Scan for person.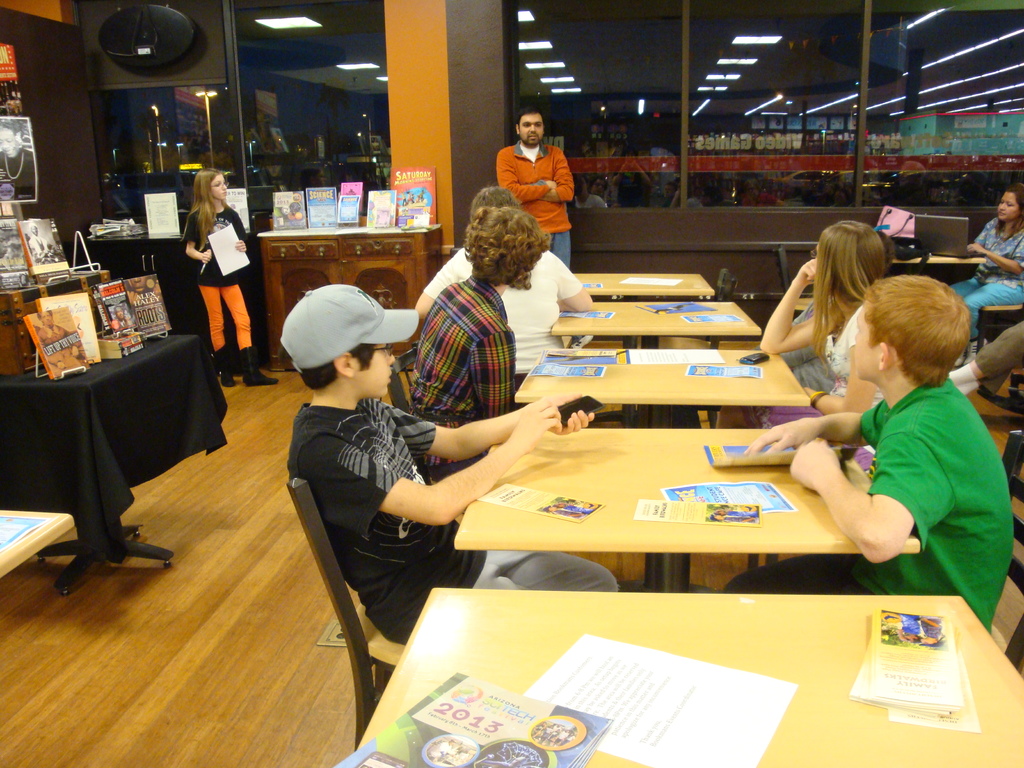
Scan result: x1=111 y1=304 x2=124 y2=328.
